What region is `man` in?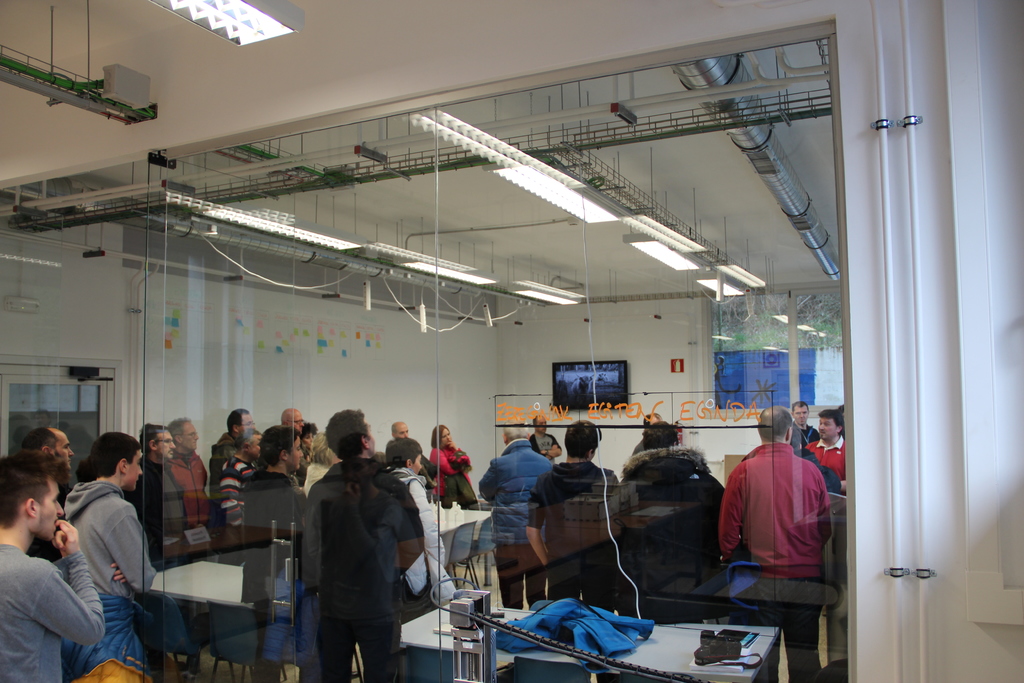
<box>722,408,828,682</box>.
